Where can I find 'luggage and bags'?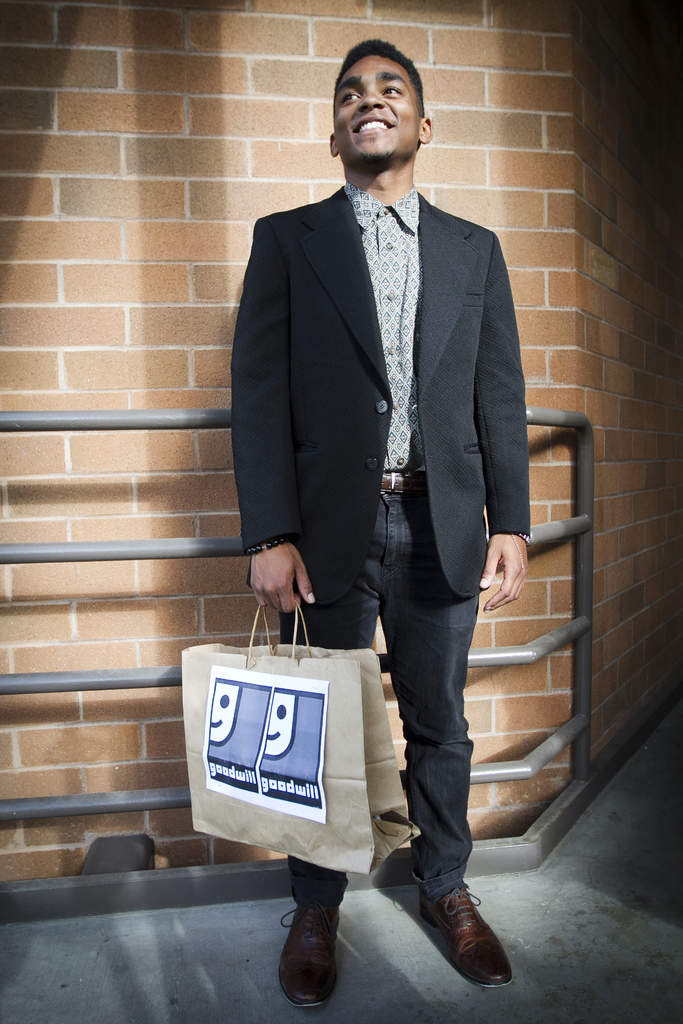
You can find it at pyautogui.locateOnScreen(179, 595, 424, 874).
